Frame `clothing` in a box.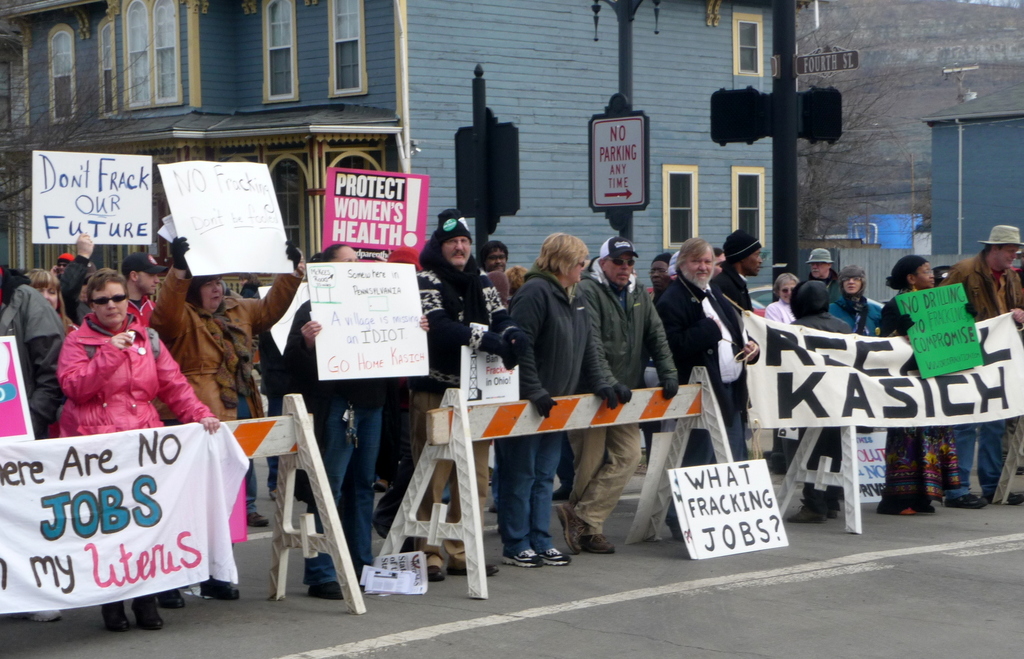
Rect(561, 427, 650, 548).
